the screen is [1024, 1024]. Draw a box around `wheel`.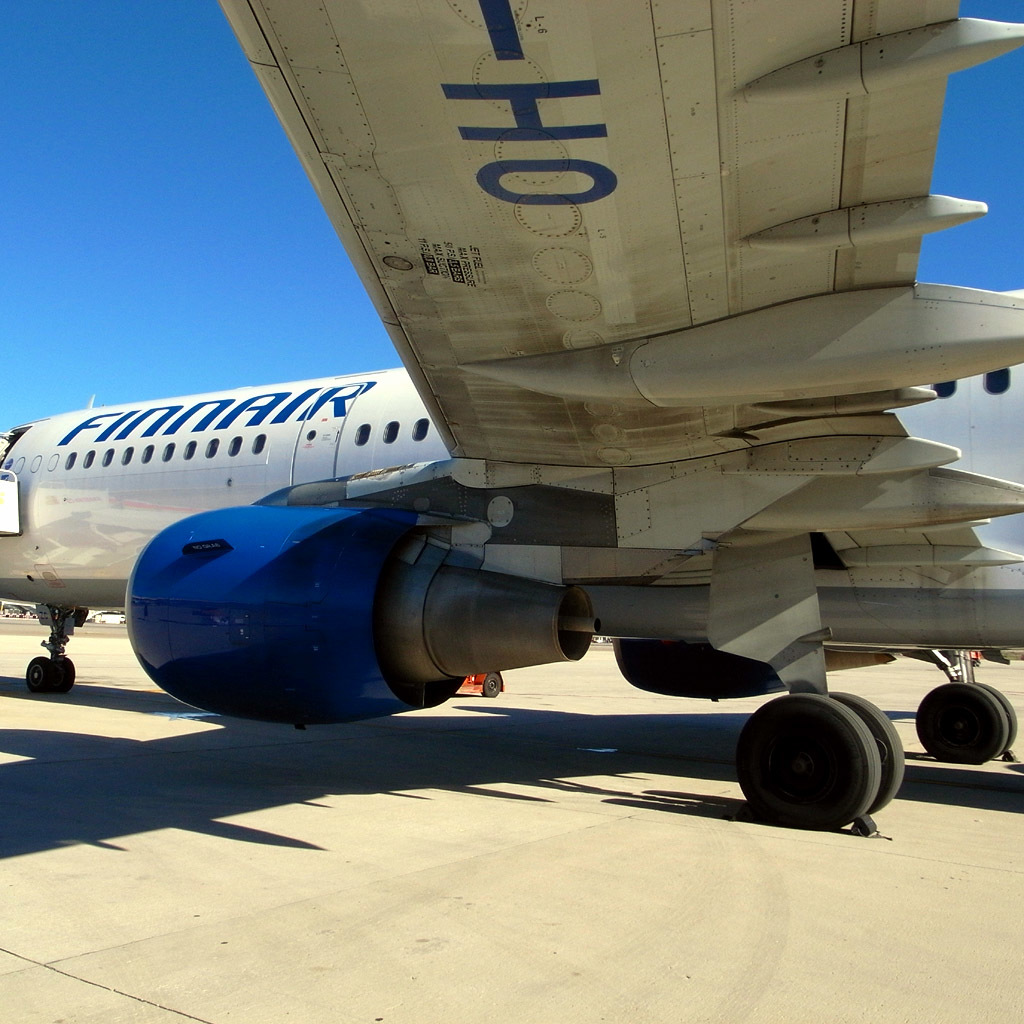
[x1=29, y1=660, x2=54, y2=690].
